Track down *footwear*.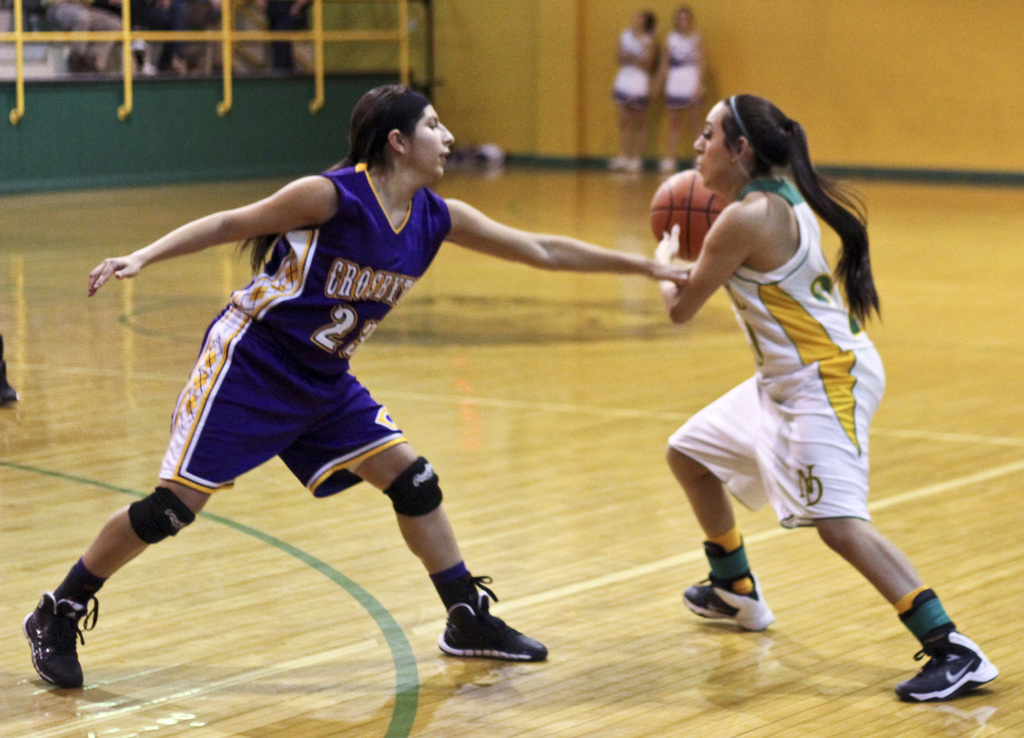
Tracked to <bbox>895, 629, 1002, 705</bbox>.
